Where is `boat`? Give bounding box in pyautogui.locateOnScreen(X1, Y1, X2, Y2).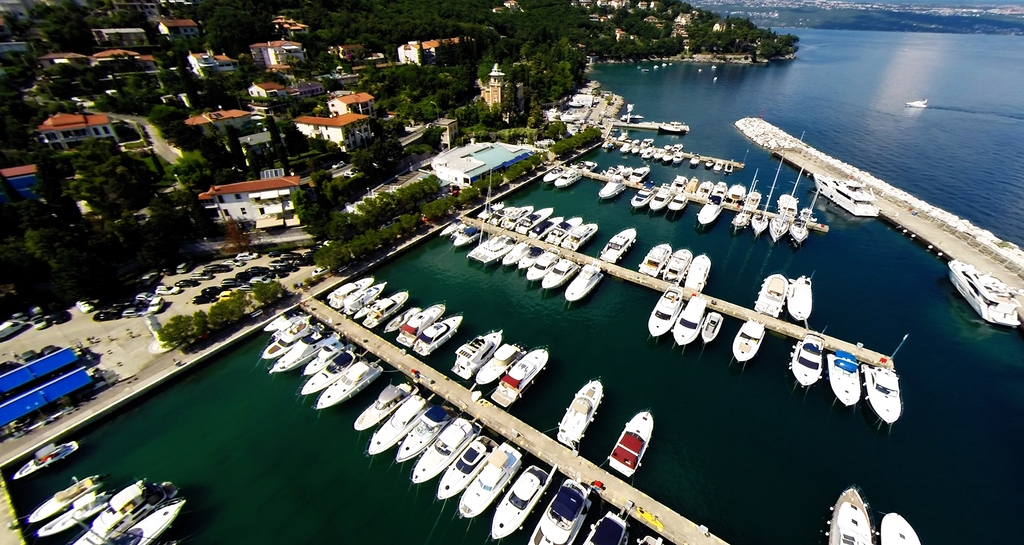
pyautogui.locateOnScreen(713, 161, 721, 170).
